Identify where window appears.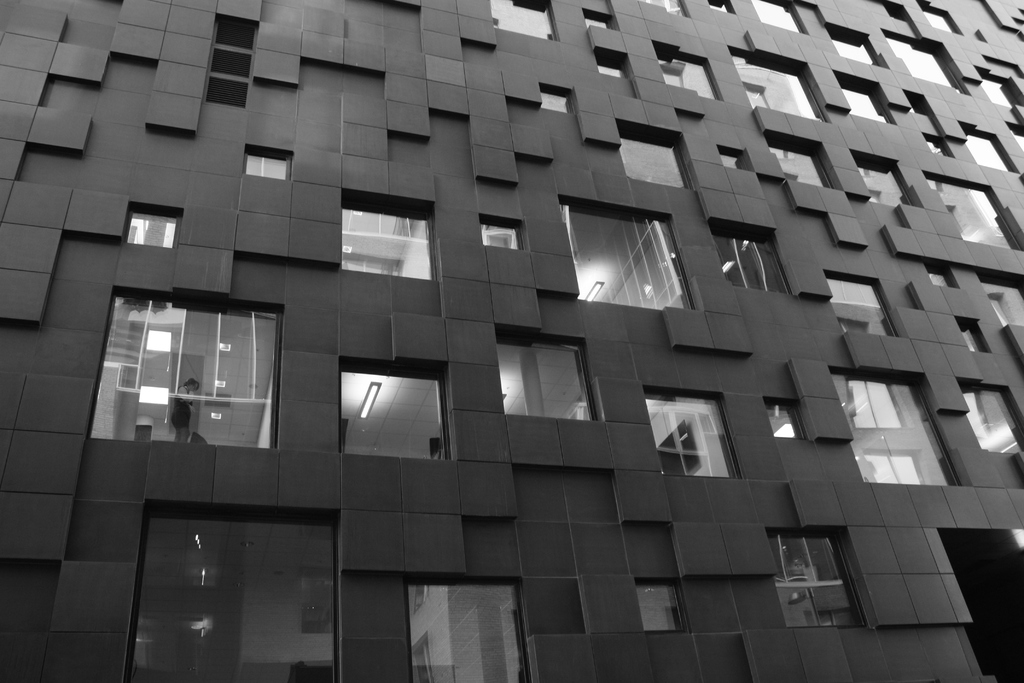
Appears at left=776, top=518, right=873, bottom=633.
